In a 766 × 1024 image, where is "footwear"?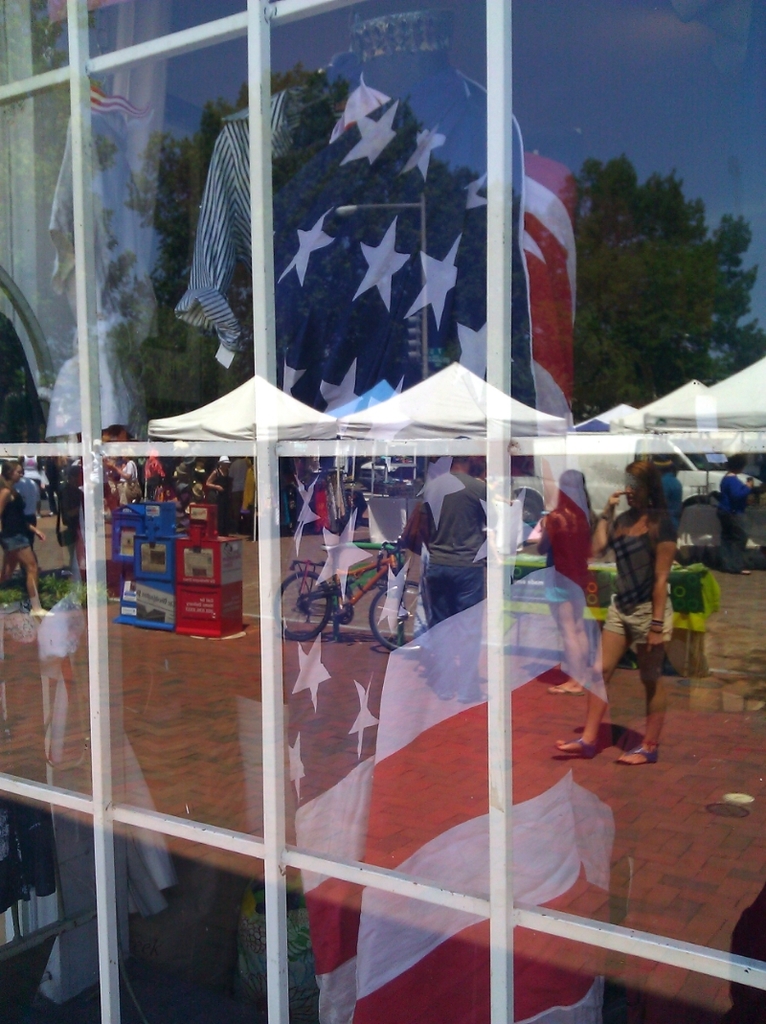
l=436, t=686, r=450, b=707.
